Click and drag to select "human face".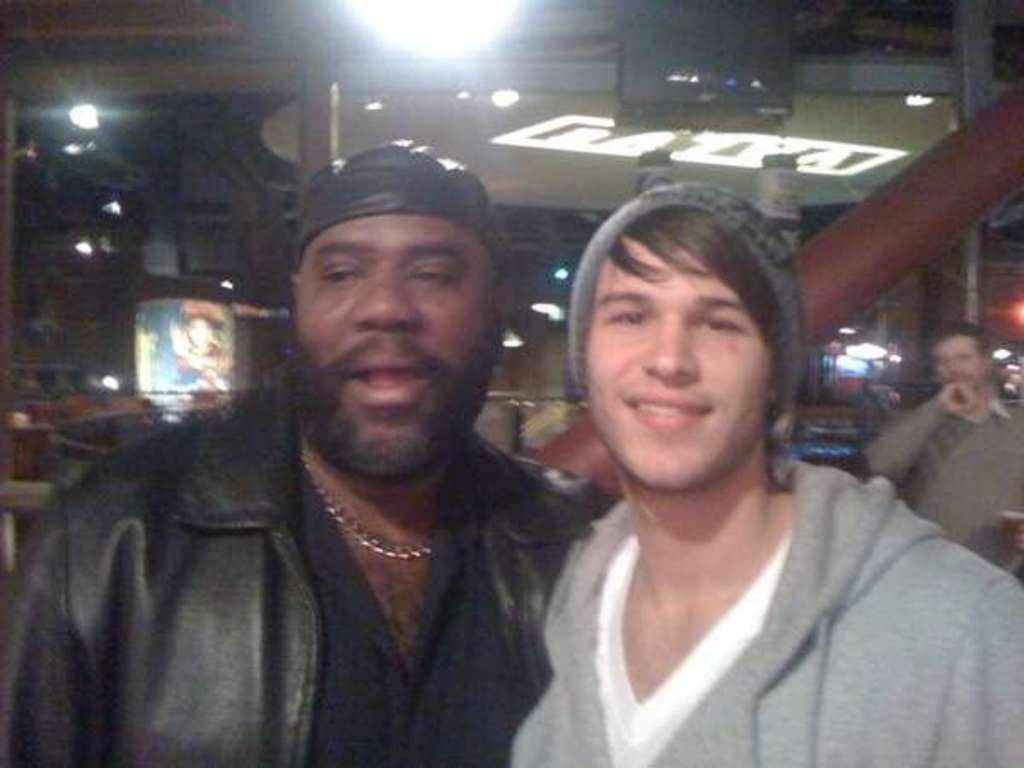
Selection: BBox(292, 212, 505, 473).
